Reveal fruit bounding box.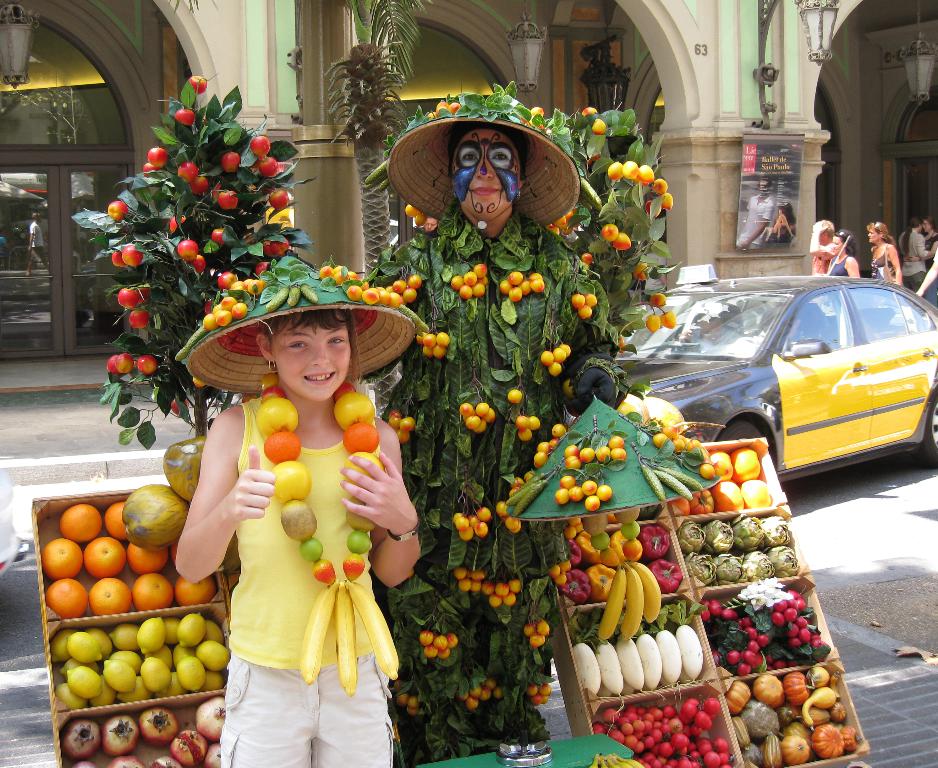
Revealed: x1=621 y1=540 x2=645 y2=561.
